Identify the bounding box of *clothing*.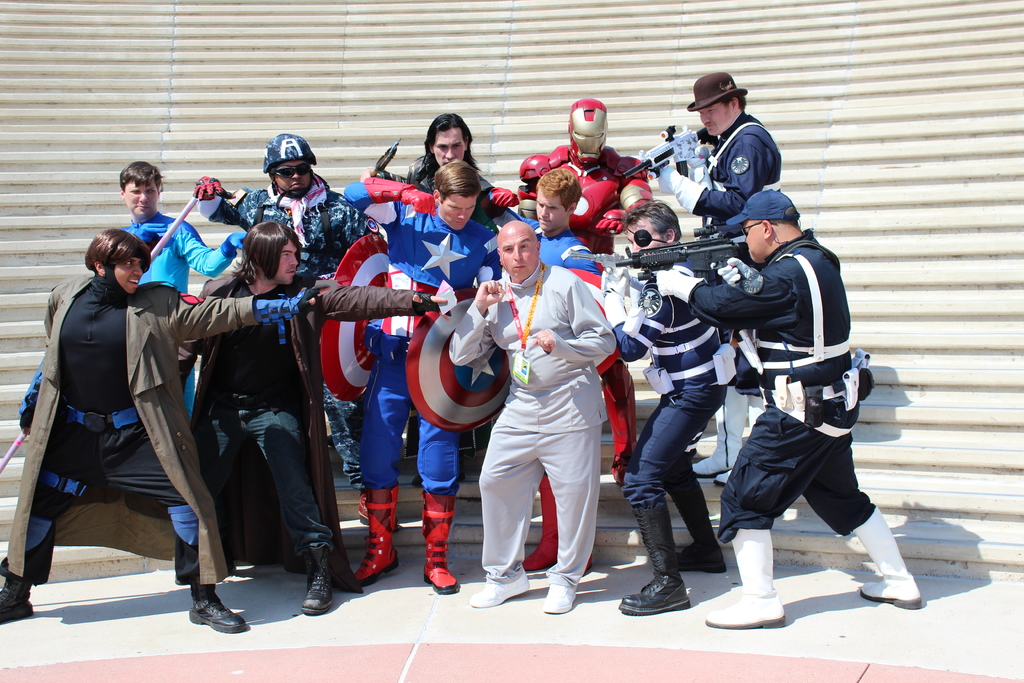
(left=6, top=279, right=255, bottom=583).
